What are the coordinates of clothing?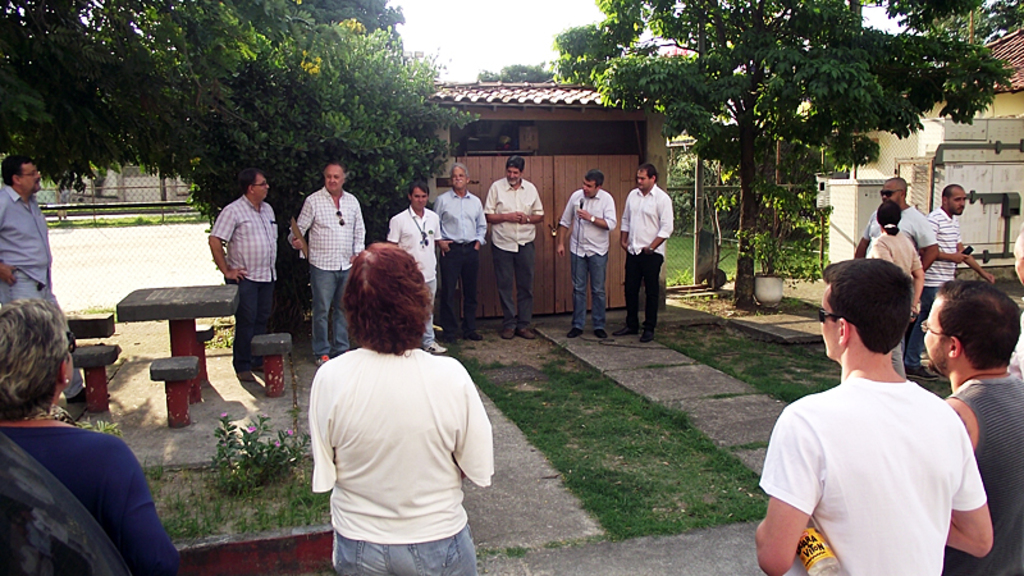
BBox(756, 380, 986, 575).
